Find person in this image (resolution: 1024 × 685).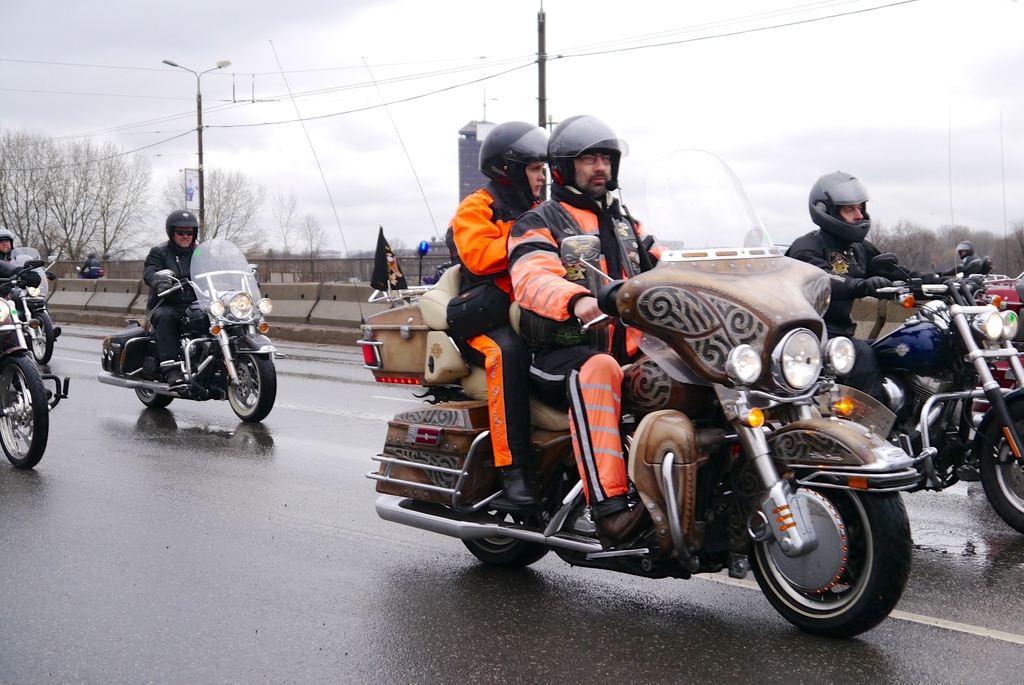
crop(786, 172, 993, 466).
